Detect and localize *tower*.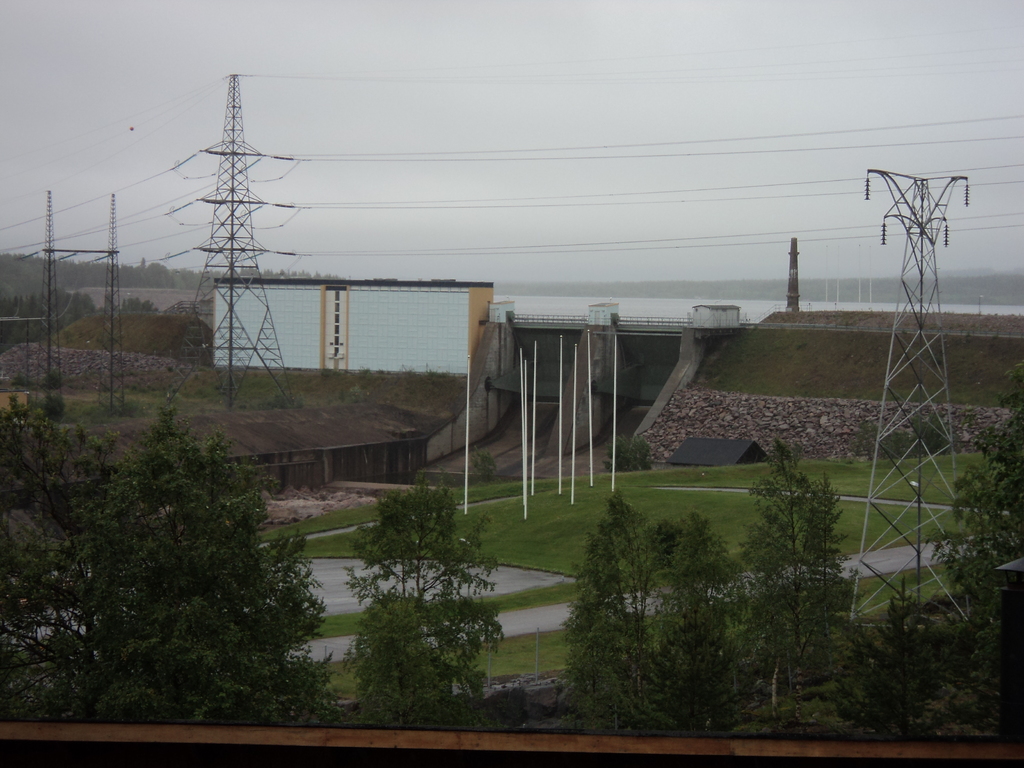
Localized at <region>165, 80, 296, 401</region>.
